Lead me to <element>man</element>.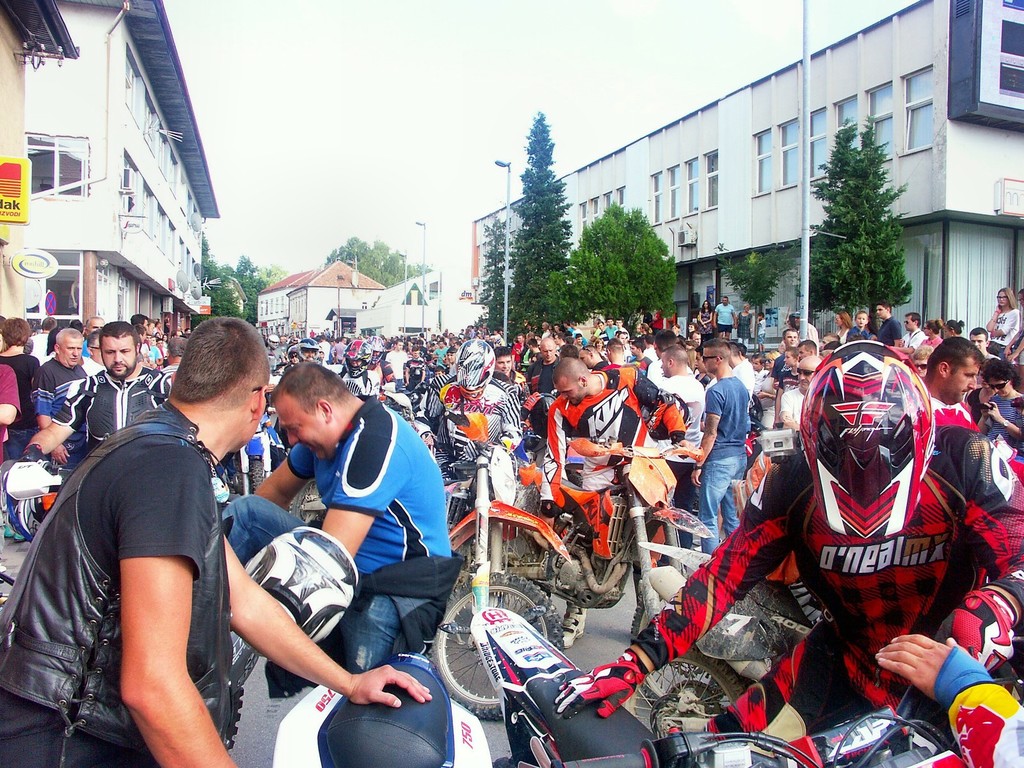
Lead to BBox(915, 335, 1023, 573).
